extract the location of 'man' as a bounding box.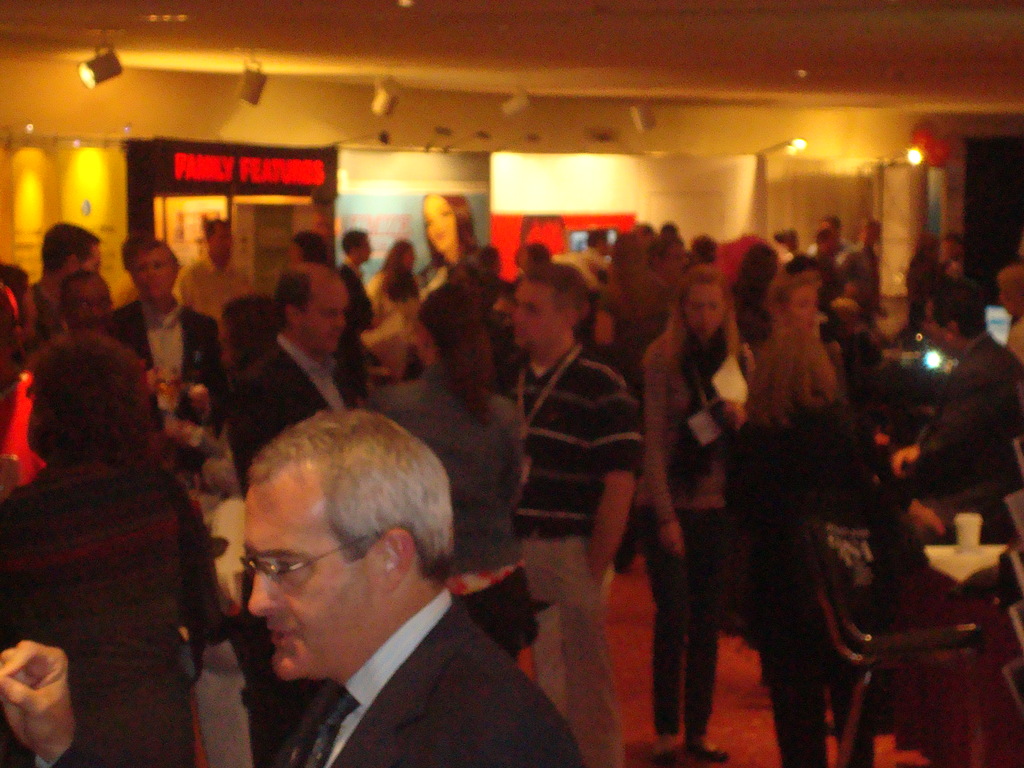
(x1=6, y1=268, x2=113, y2=400).
